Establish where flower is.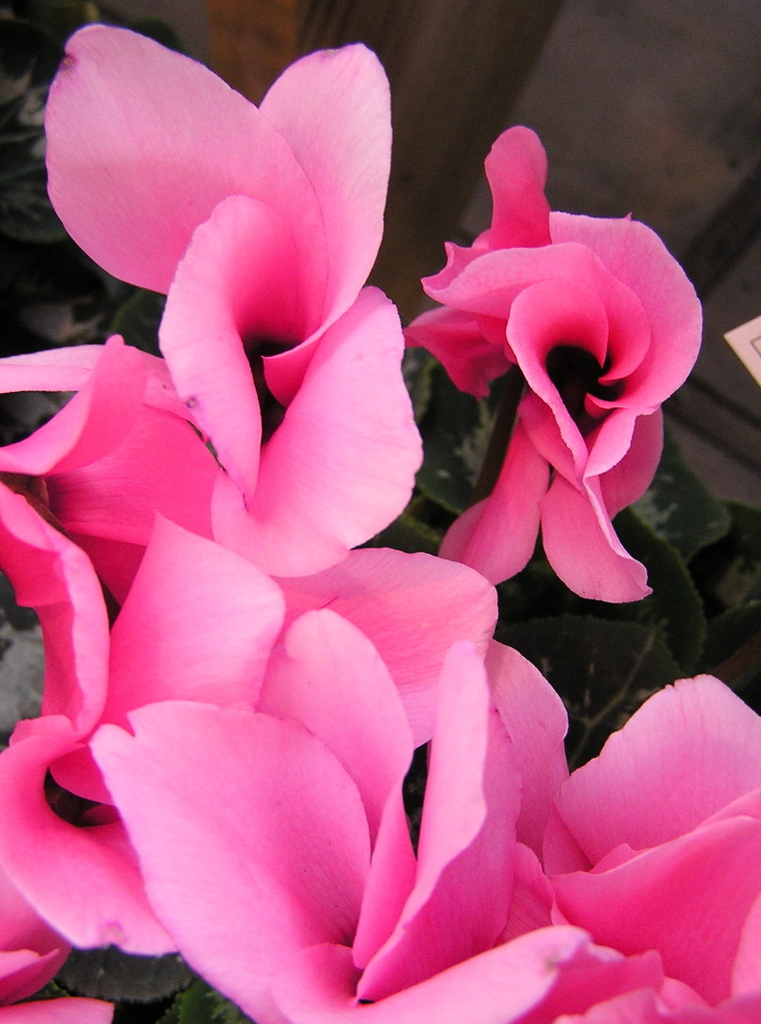
Established at Rect(418, 176, 686, 613).
